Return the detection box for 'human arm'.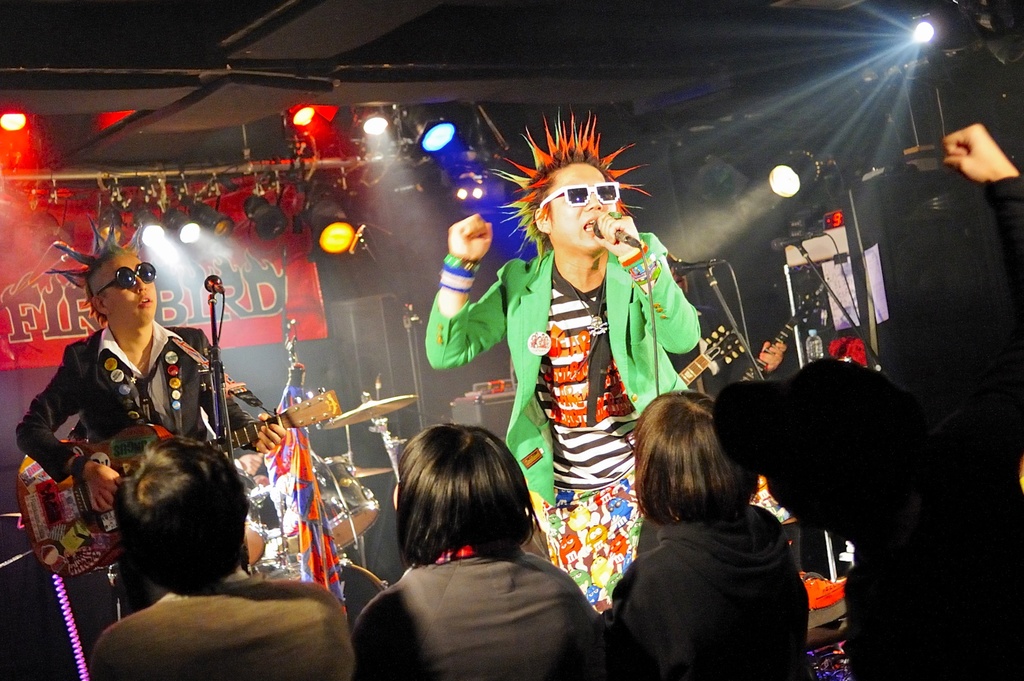
bbox(415, 211, 518, 380).
